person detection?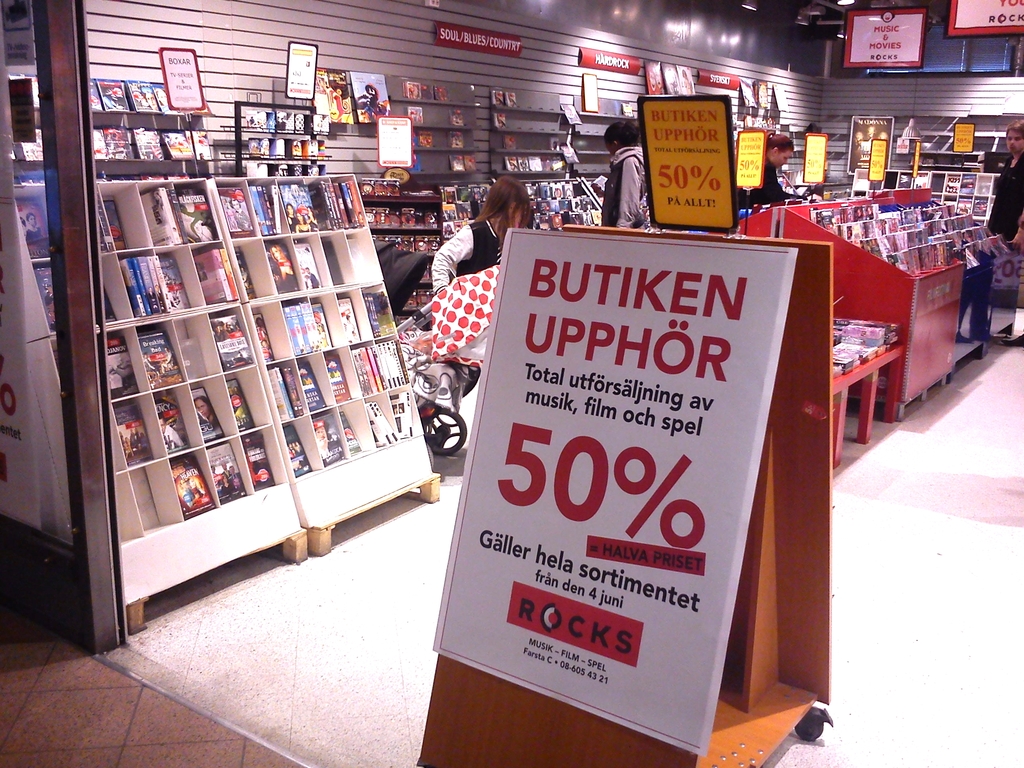
locate(599, 120, 652, 230)
